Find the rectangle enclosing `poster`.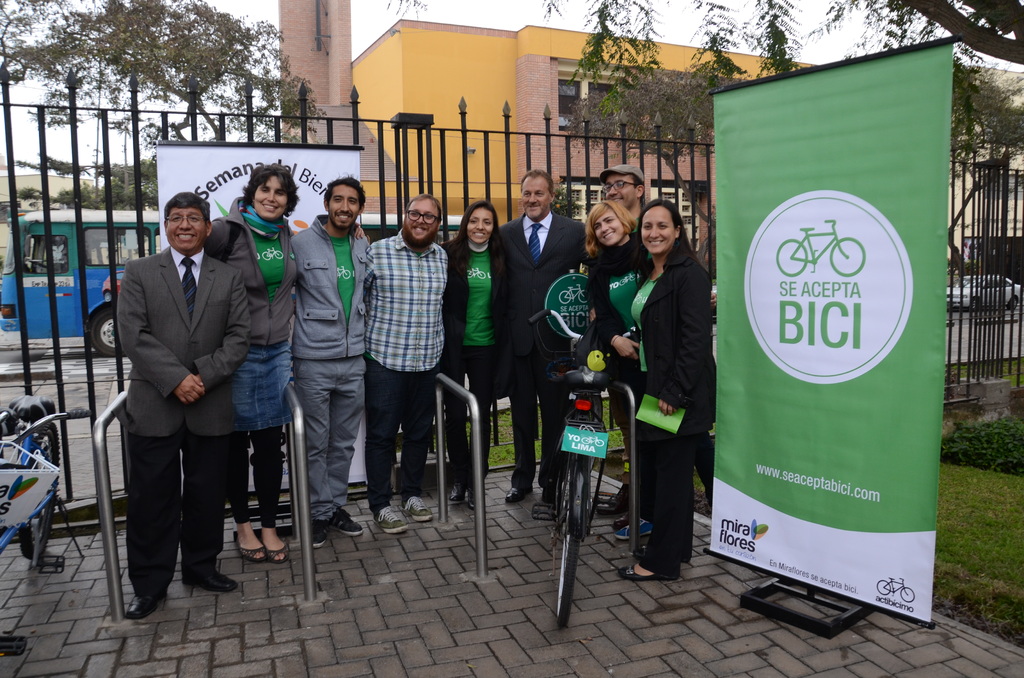
region(152, 138, 362, 484).
